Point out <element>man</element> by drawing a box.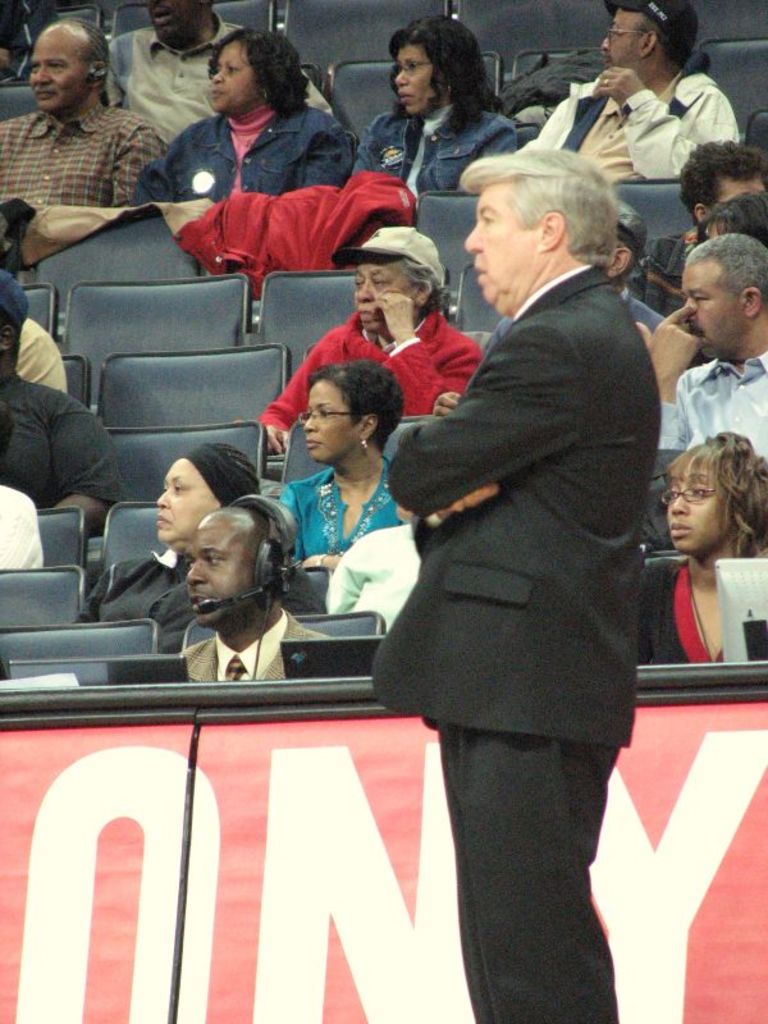
x1=110 y1=0 x2=328 y2=140.
